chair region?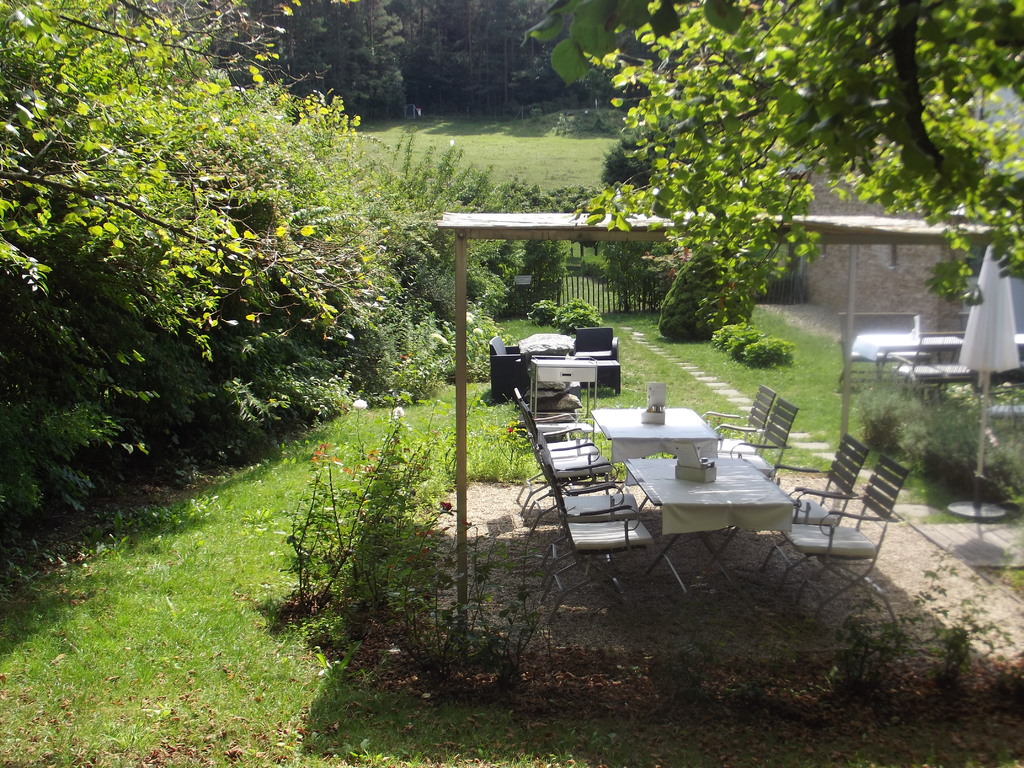
[755,435,865,582]
